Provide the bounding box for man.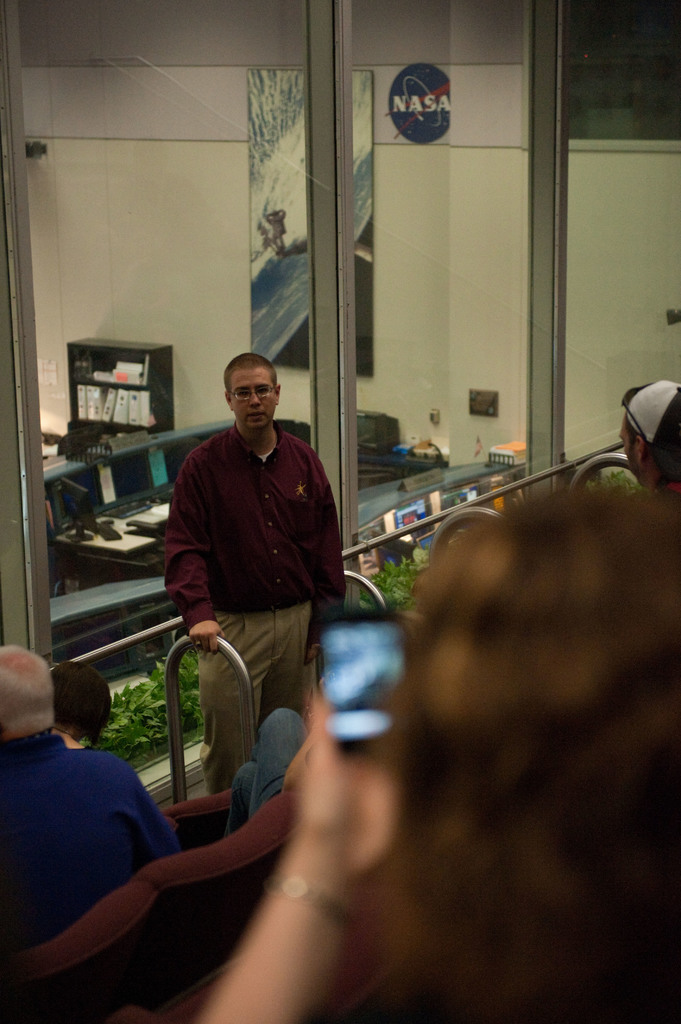
[left=136, top=339, right=360, bottom=813].
